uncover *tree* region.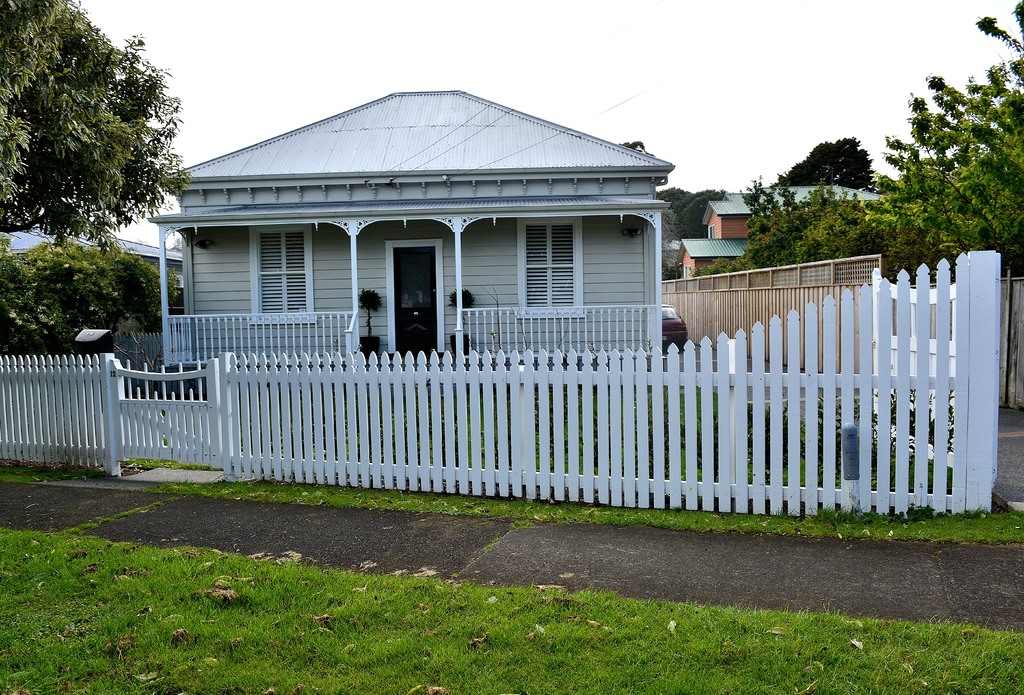
Uncovered: [left=0, top=0, right=194, bottom=254].
